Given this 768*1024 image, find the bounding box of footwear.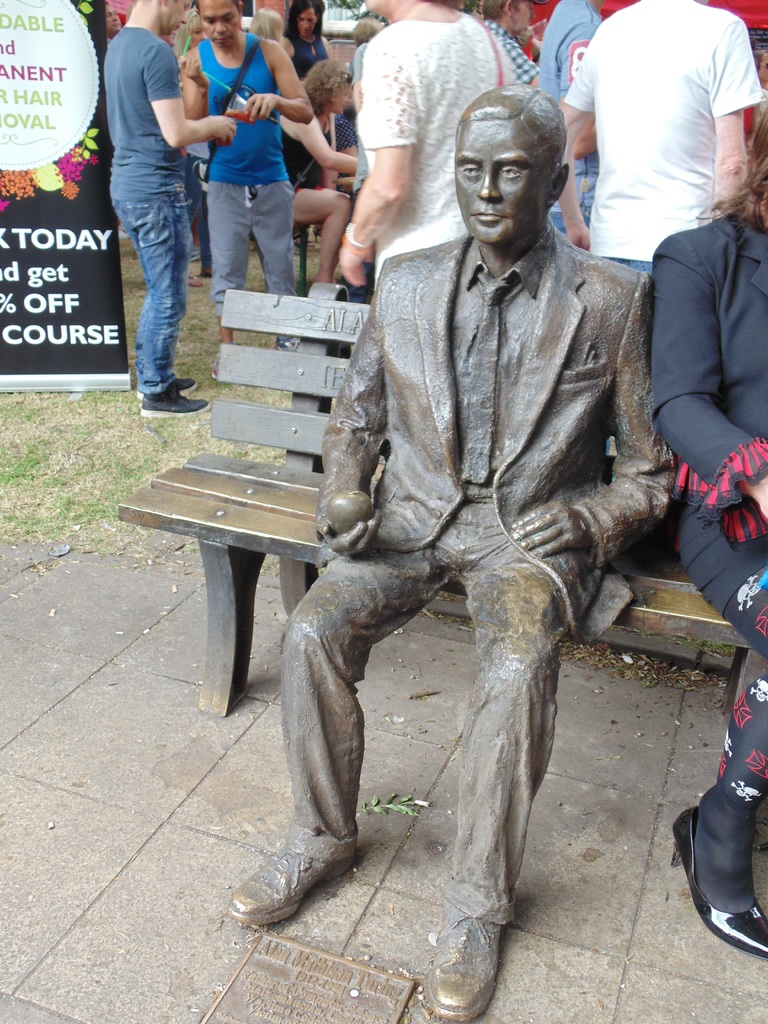
select_region(139, 376, 198, 395).
